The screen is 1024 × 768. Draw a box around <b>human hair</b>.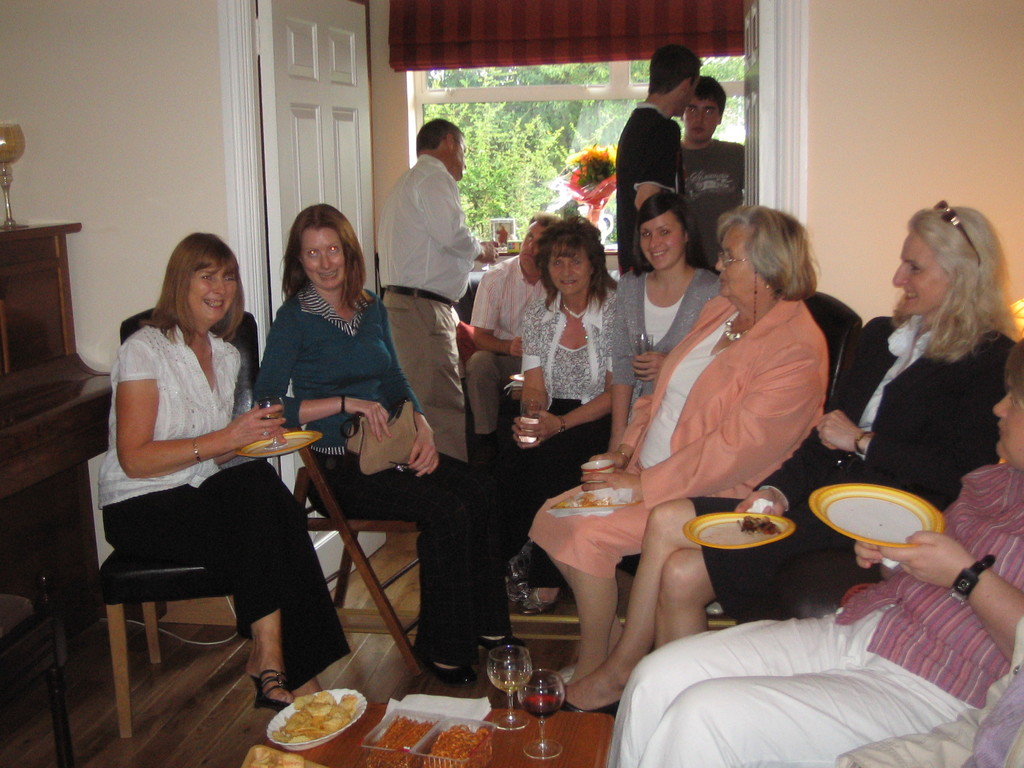
x1=630, y1=190, x2=711, y2=278.
